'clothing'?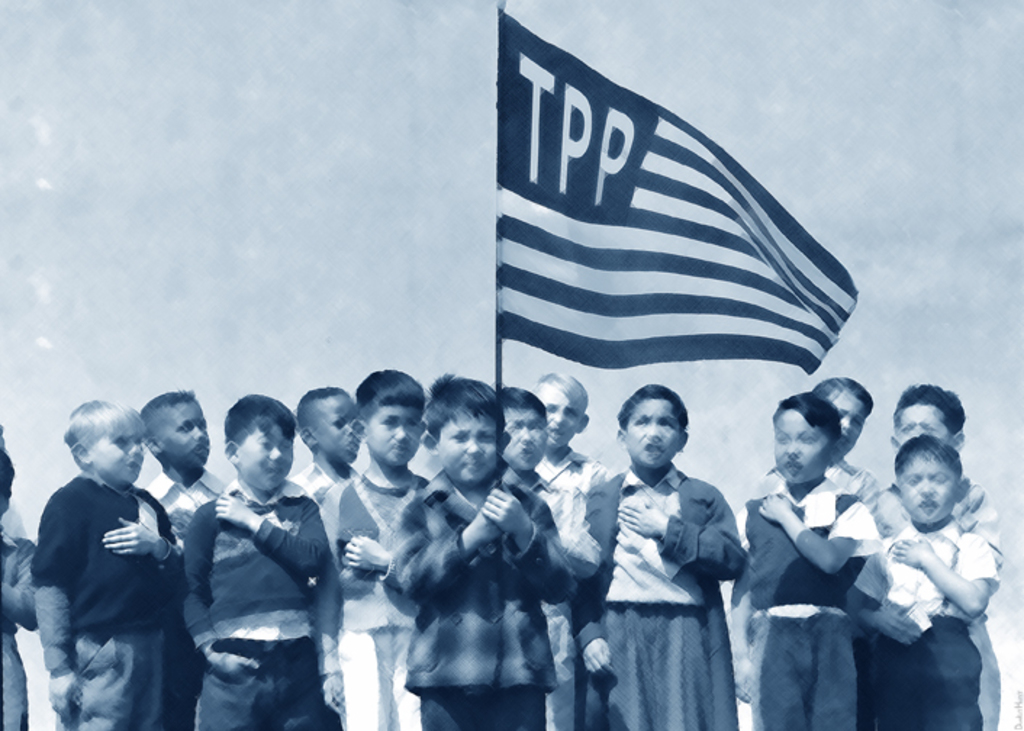
pyautogui.locateOnScreen(28, 468, 184, 730)
